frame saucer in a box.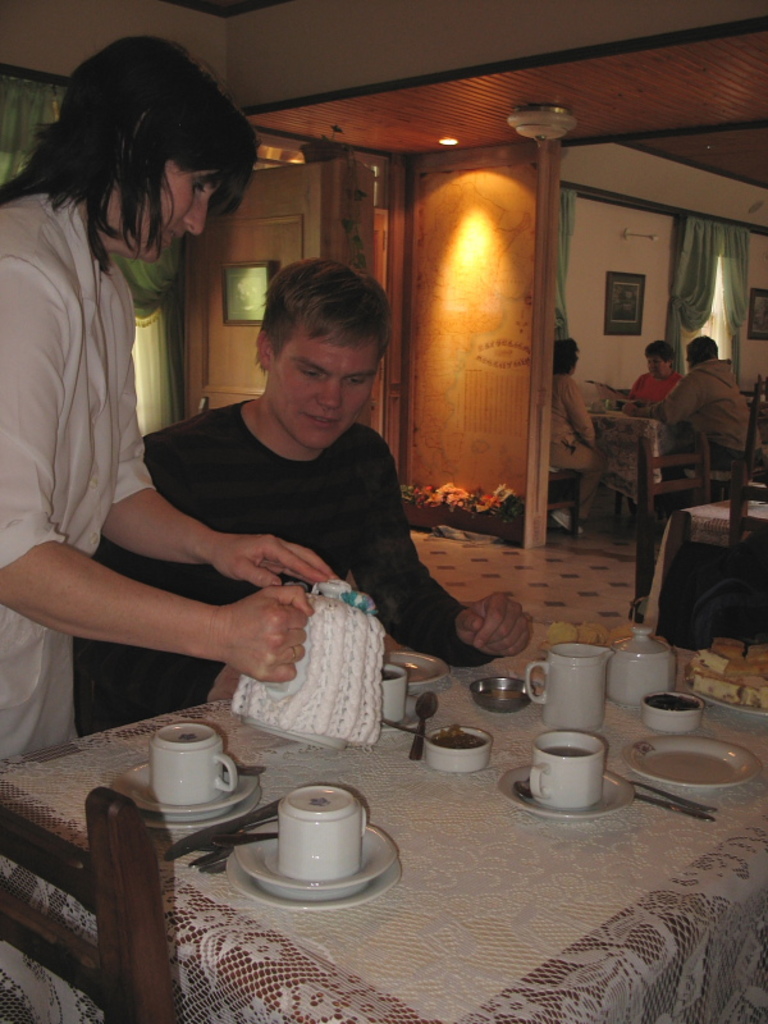
<bbox>154, 791, 260, 833</bbox>.
